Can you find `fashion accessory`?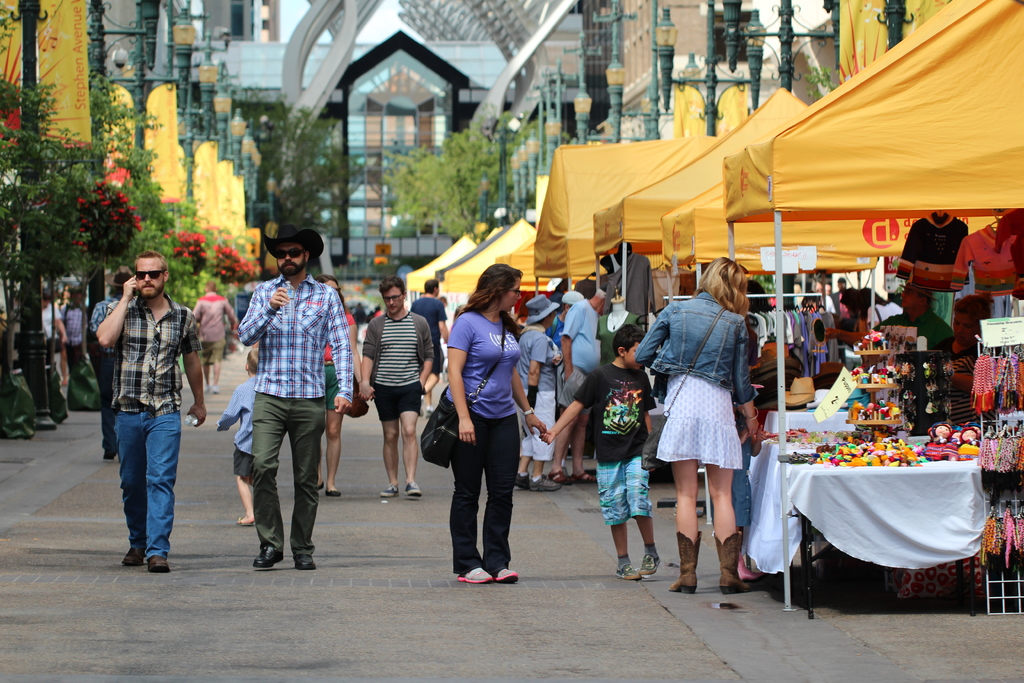
Yes, bounding box: <region>640, 306, 729, 472</region>.
